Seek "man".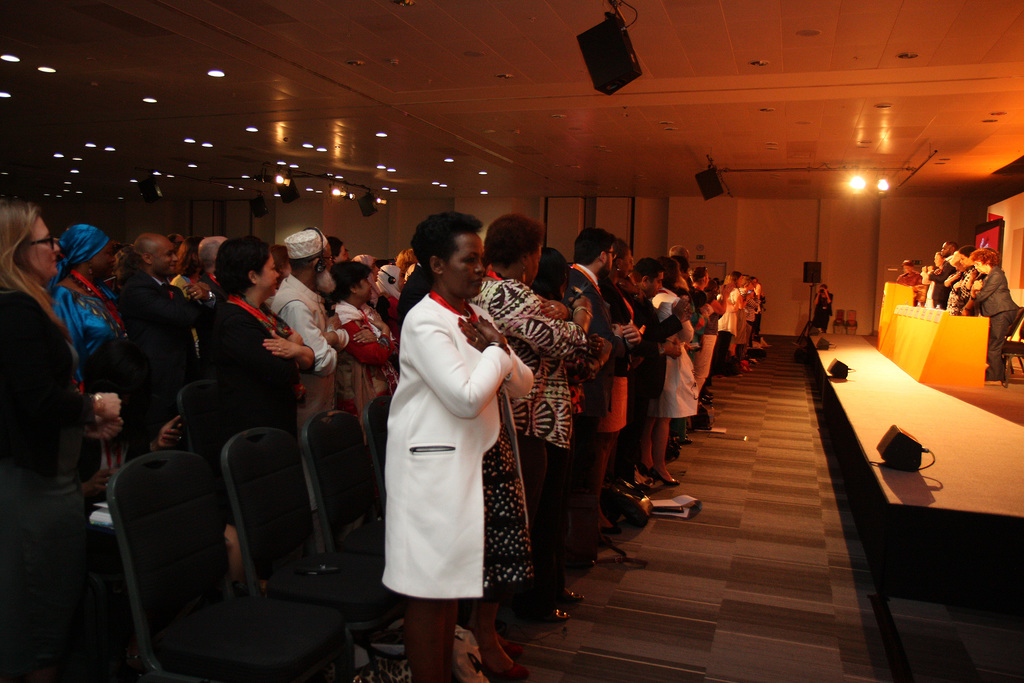
894, 265, 927, 288.
